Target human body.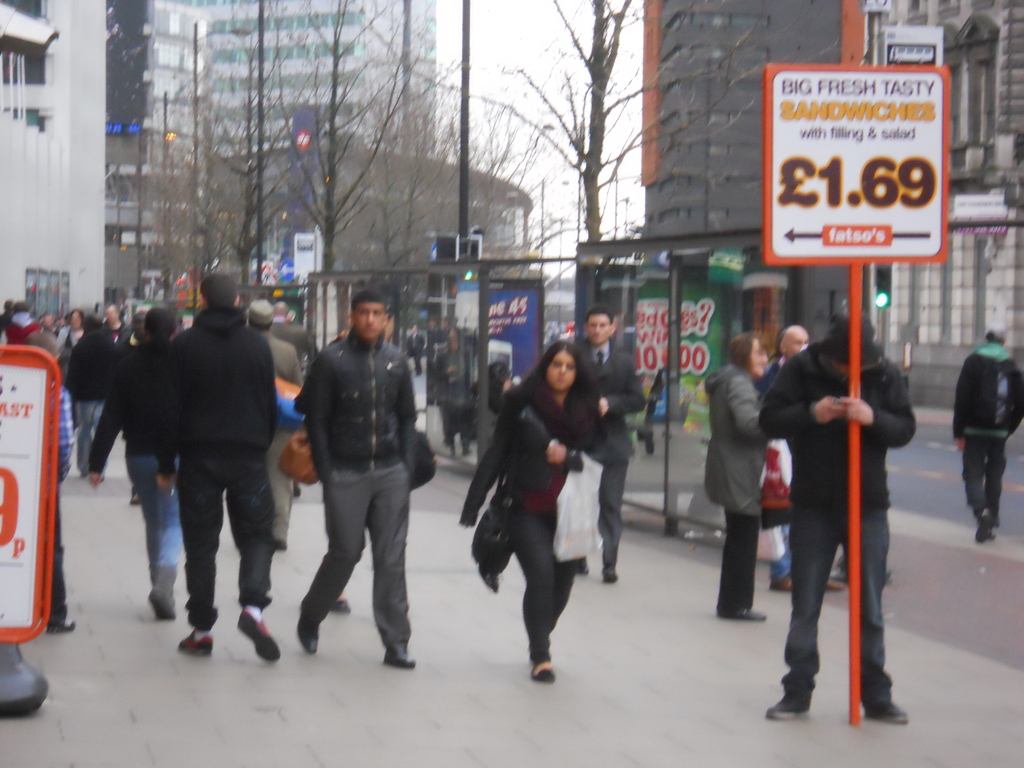
Target region: <bbox>52, 307, 122, 474</bbox>.
